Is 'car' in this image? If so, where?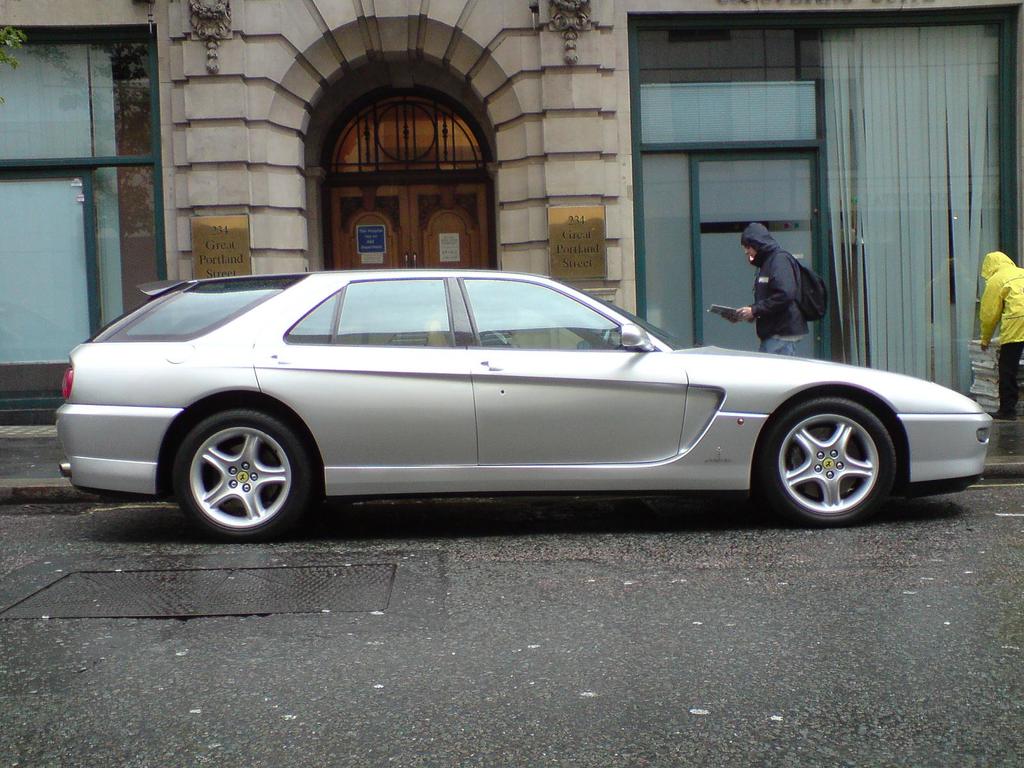
Yes, at [56,275,991,540].
